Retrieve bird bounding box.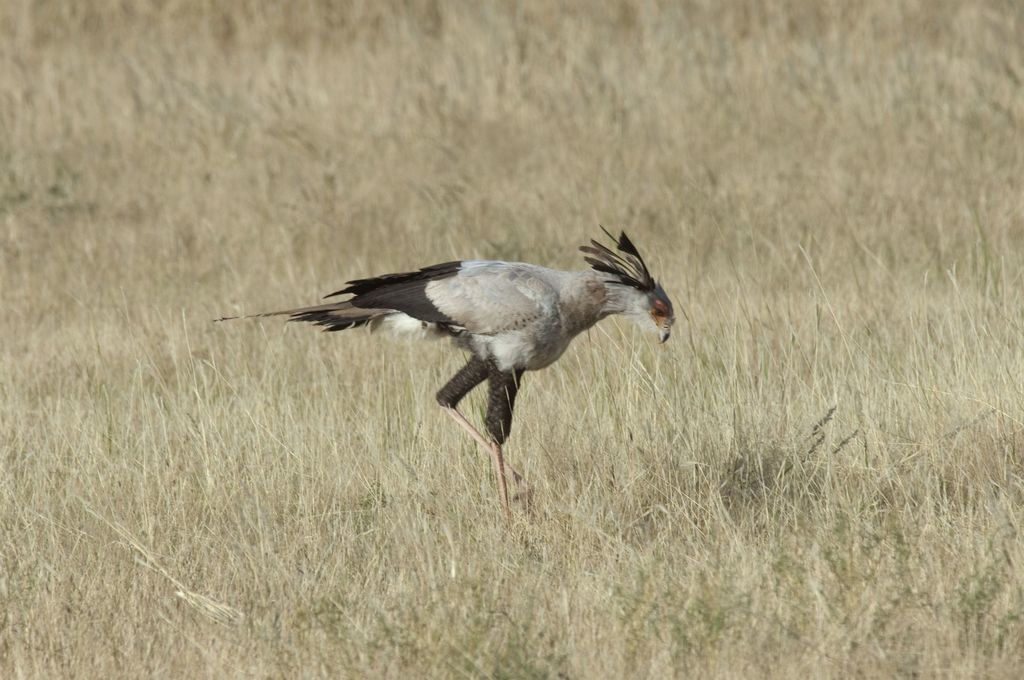
Bounding box: left=206, top=222, right=671, bottom=528.
